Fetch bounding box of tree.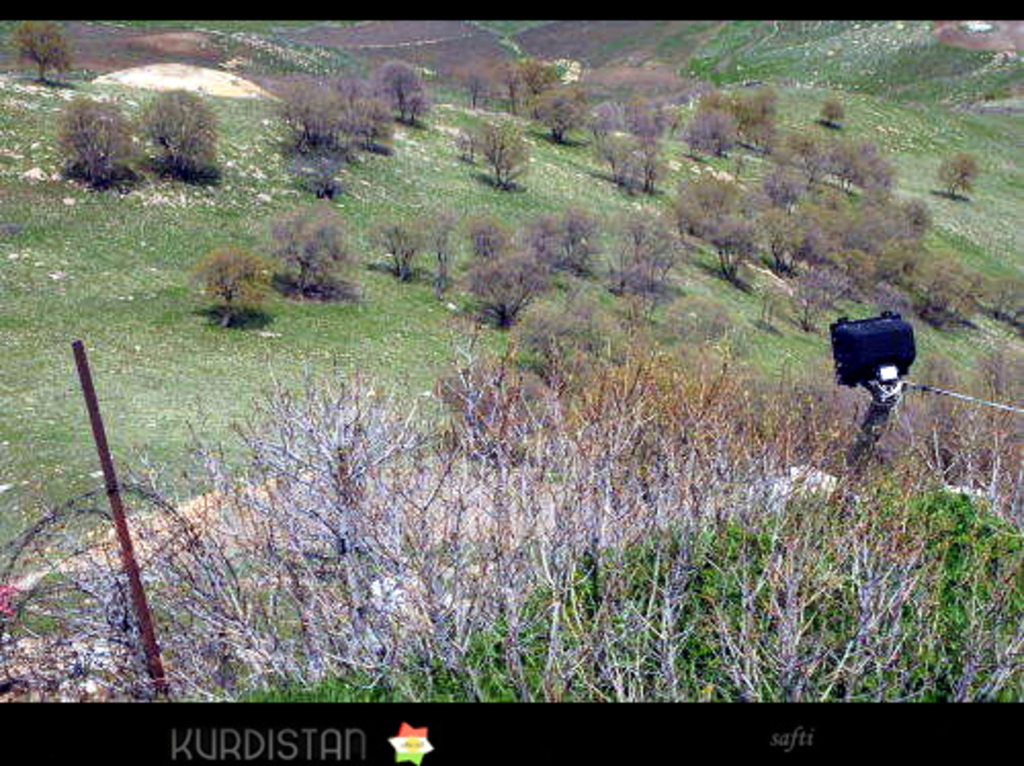
Bbox: (left=264, top=207, right=367, bottom=303).
